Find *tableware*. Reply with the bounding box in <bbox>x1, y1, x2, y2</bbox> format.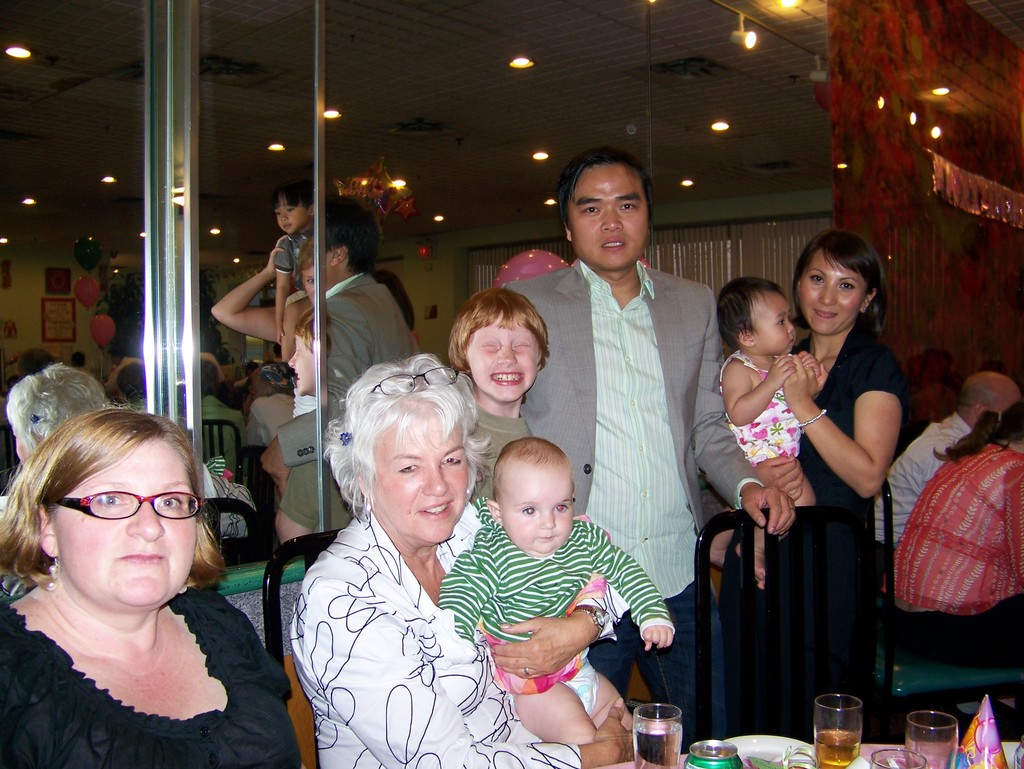
<bbox>636, 704, 681, 768</bbox>.
